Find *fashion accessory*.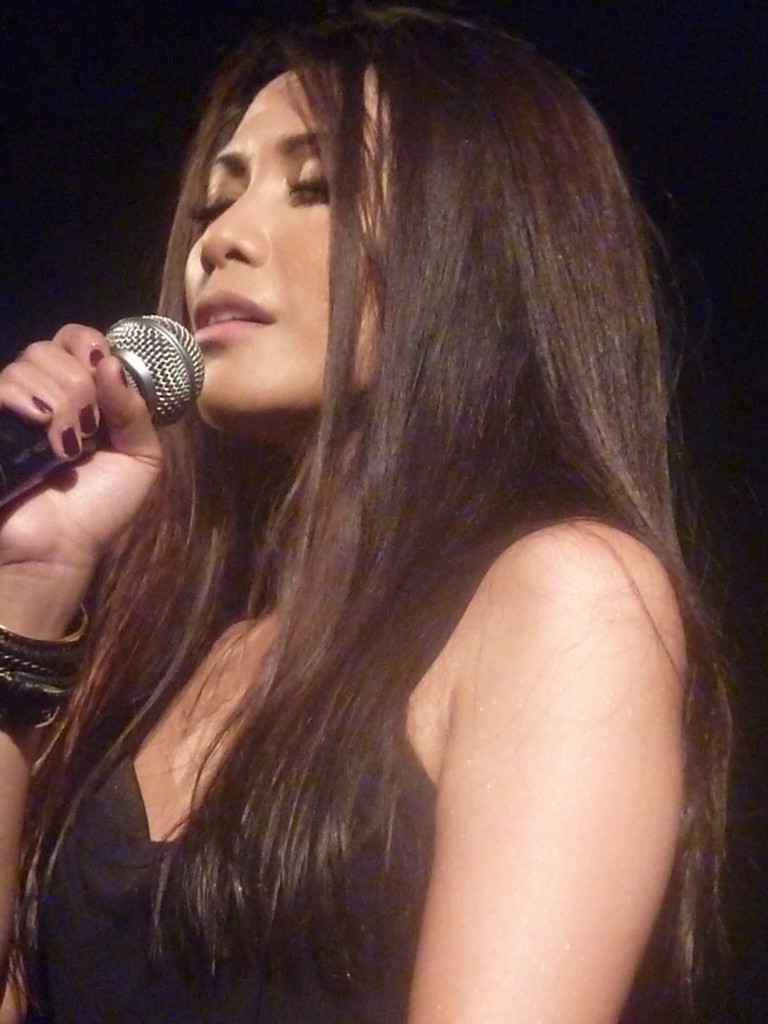
pyautogui.locateOnScreen(0, 607, 99, 686).
